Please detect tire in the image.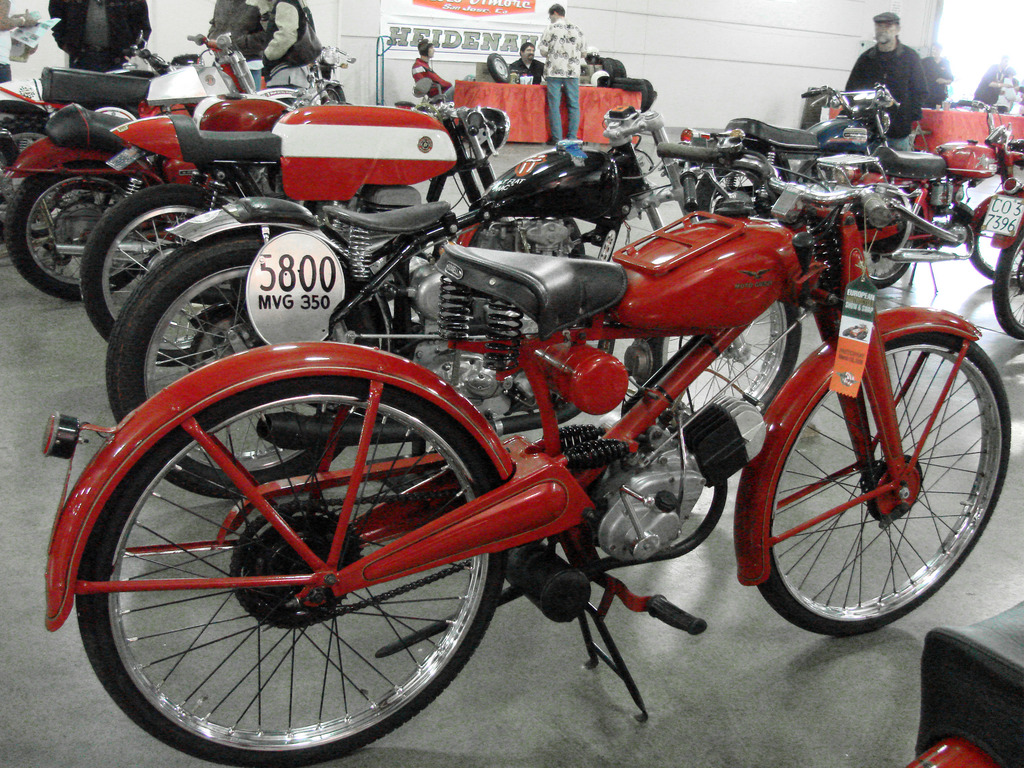
79, 179, 211, 367.
